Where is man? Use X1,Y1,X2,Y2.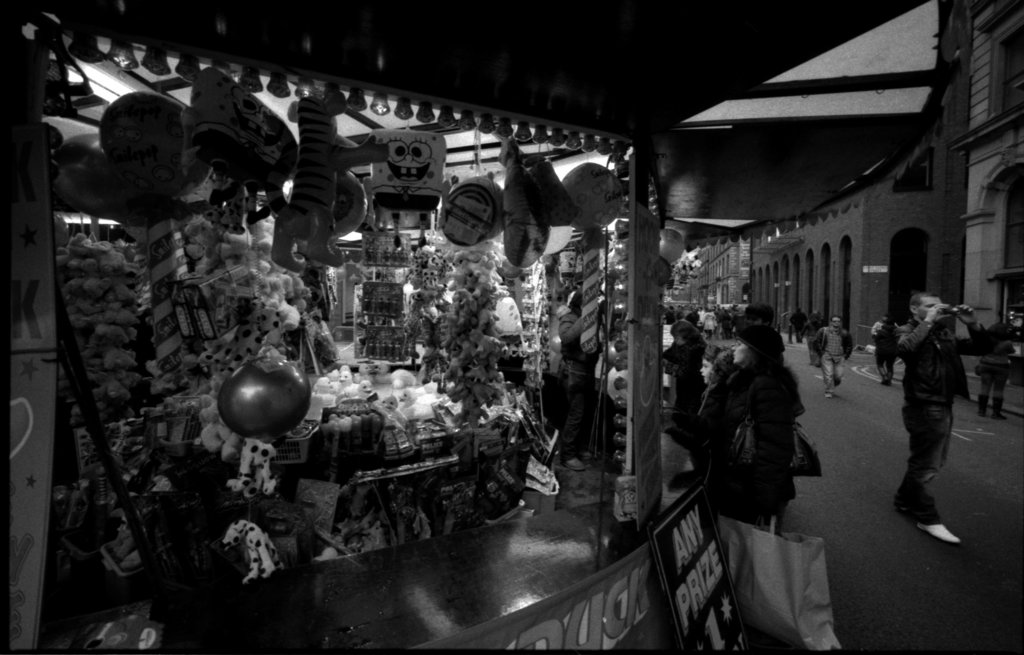
894,290,999,540.
